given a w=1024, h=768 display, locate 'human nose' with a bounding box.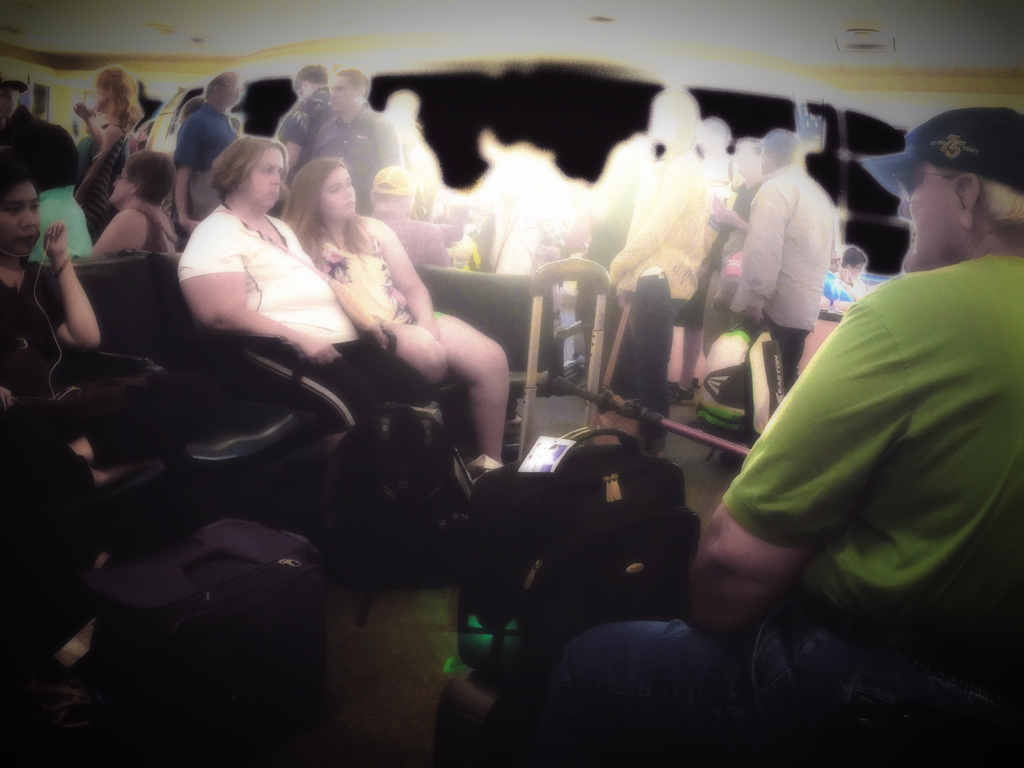
Located: (897, 200, 909, 217).
